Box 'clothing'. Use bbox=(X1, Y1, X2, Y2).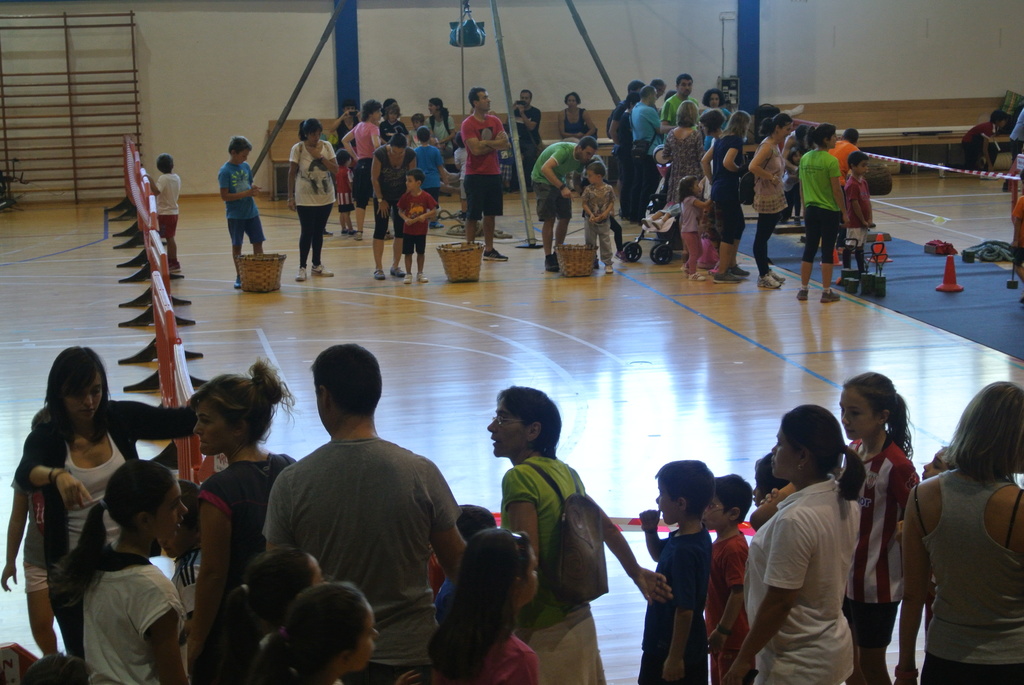
bbox=(656, 125, 711, 205).
